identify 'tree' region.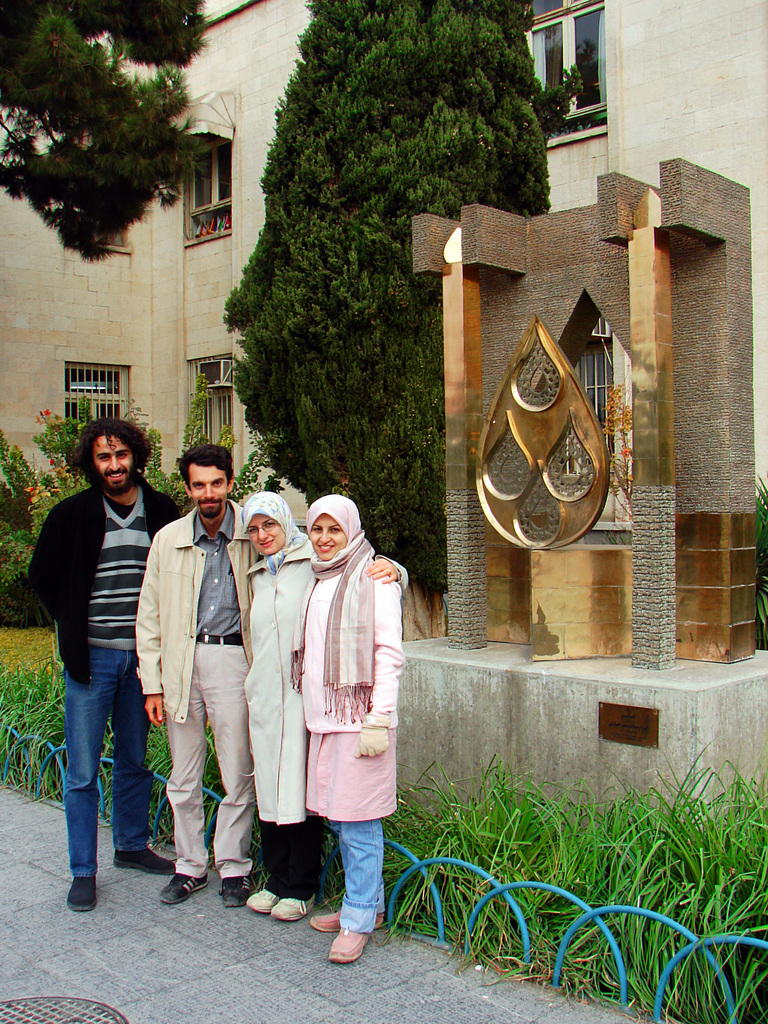
Region: rect(223, 0, 585, 641).
